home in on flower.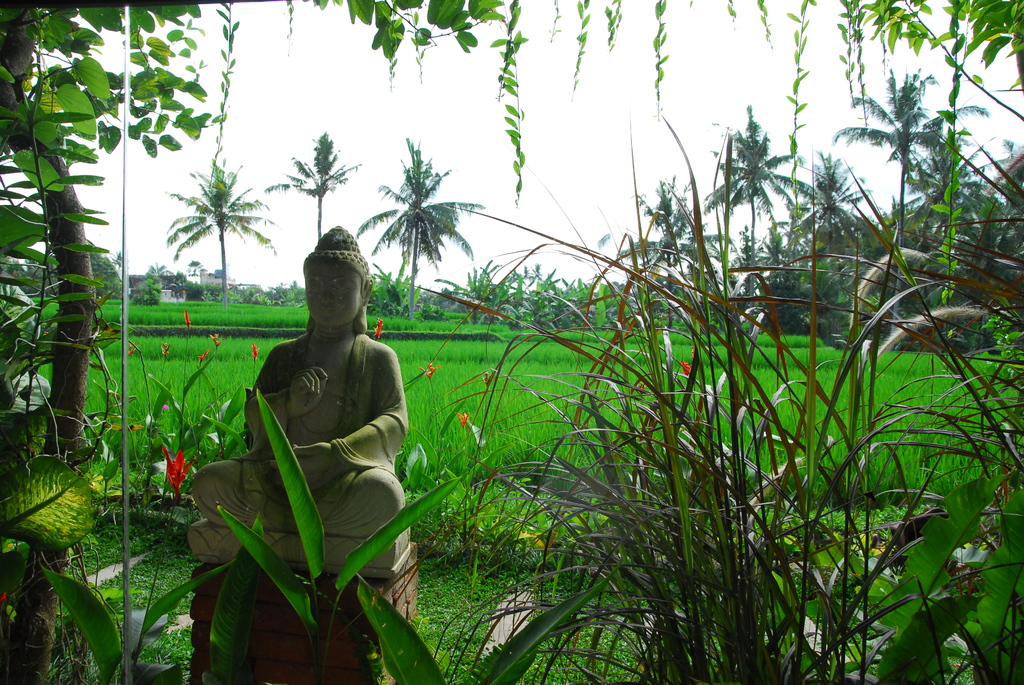
Homed in at (x1=203, y1=329, x2=221, y2=350).
